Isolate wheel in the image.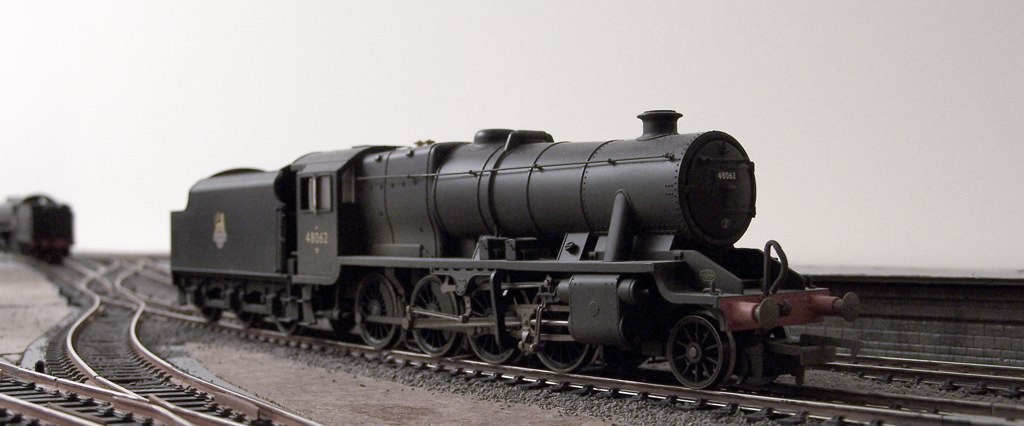
Isolated region: 406, 264, 464, 357.
